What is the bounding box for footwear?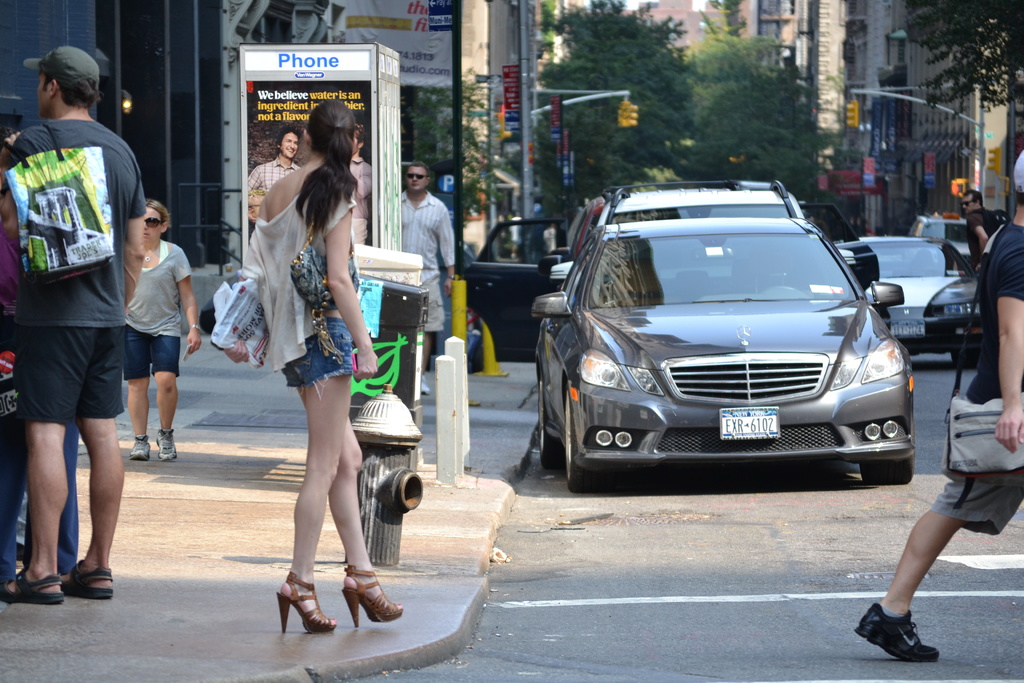
select_region(419, 375, 430, 395).
